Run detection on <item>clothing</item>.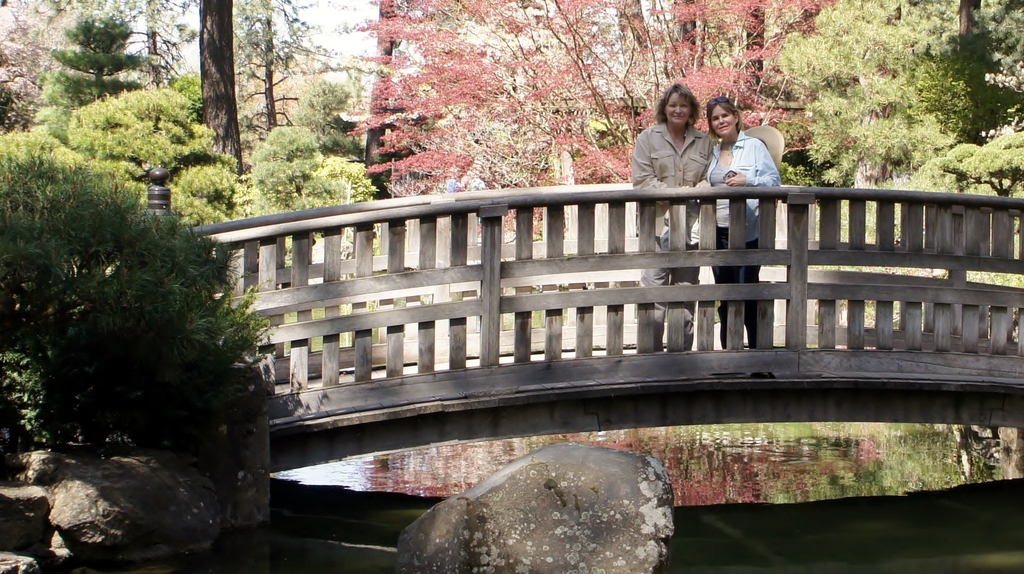
Result: [706,126,777,346].
